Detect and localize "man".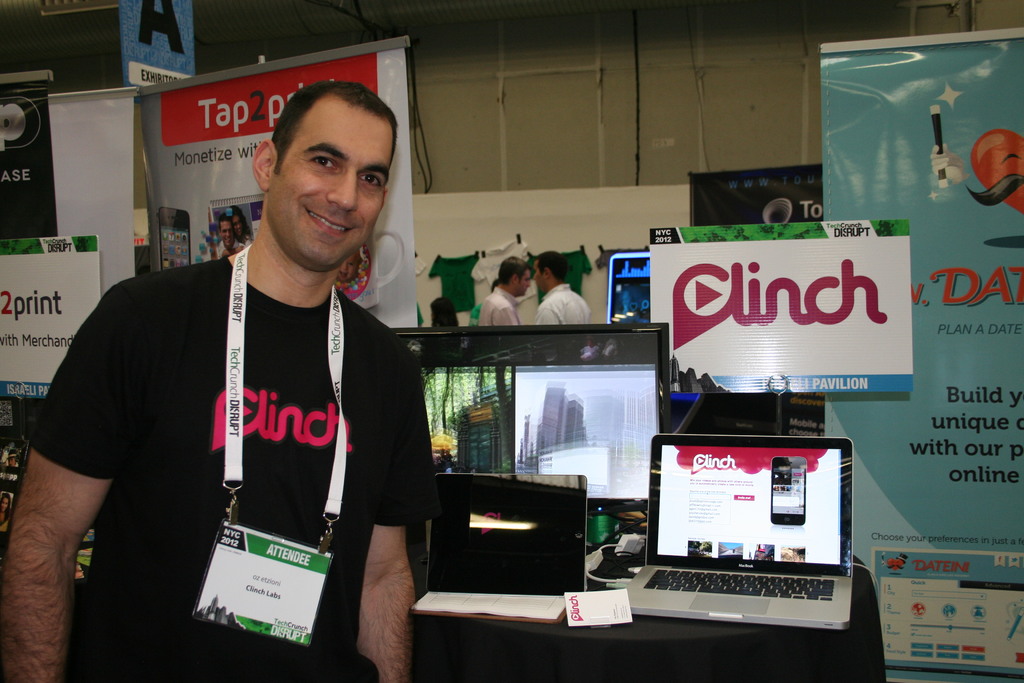
Localized at x1=476, y1=257, x2=530, y2=326.
